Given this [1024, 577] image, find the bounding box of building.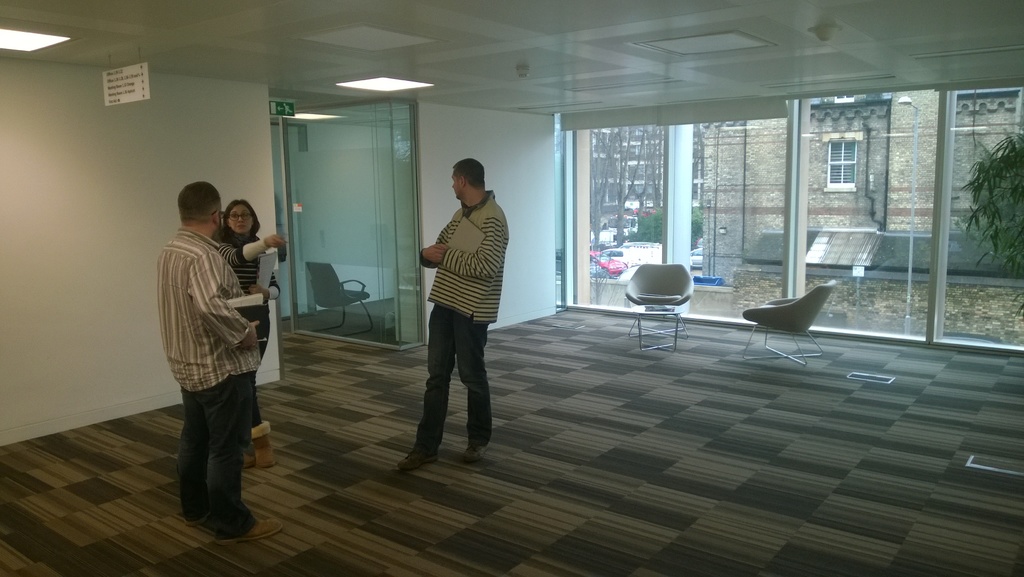
left=696, top=92, right=1023, bottom=347.
